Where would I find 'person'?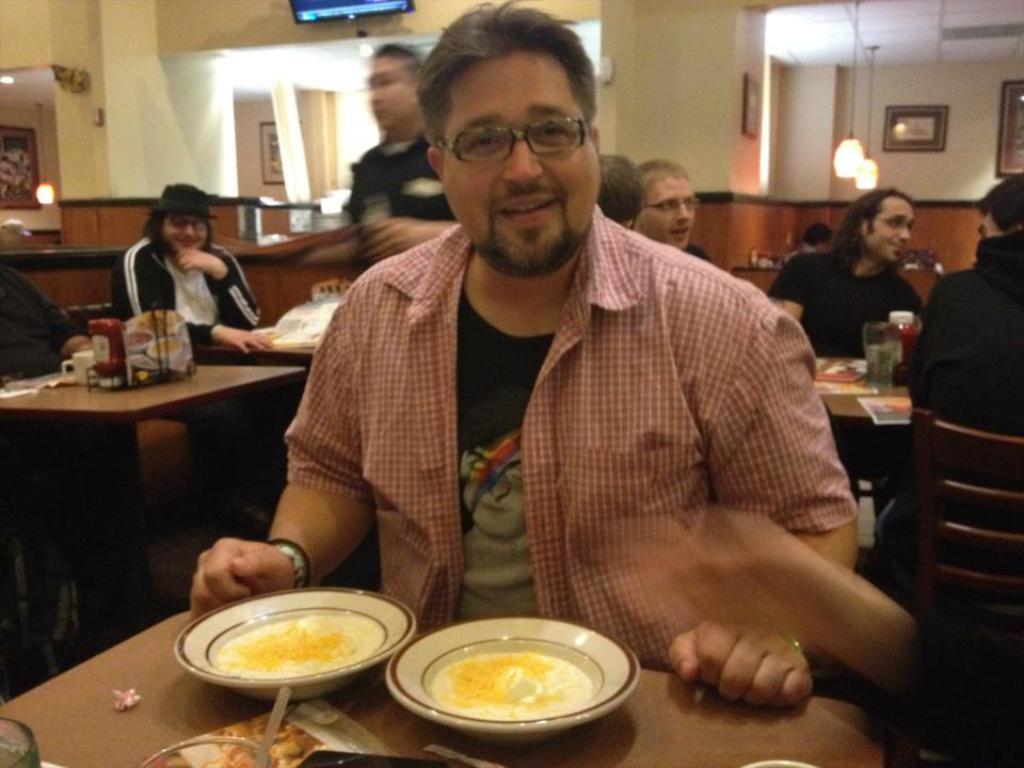
At [294,43,461,269].
